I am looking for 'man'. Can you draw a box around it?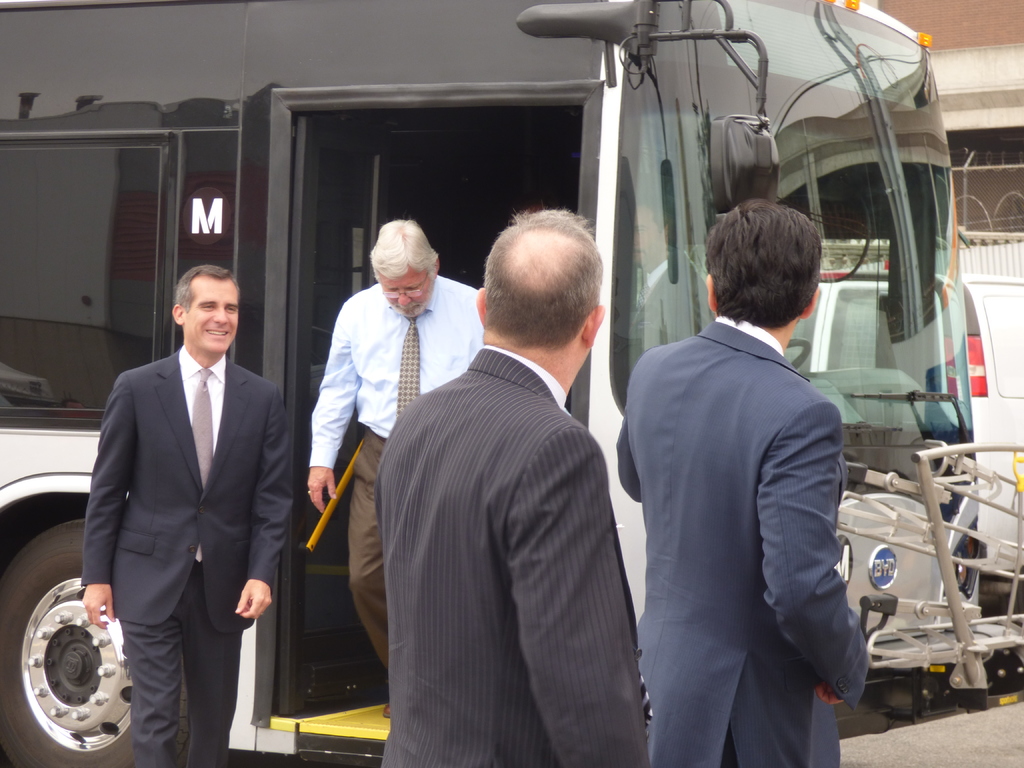
Sure, the bounding box is 80,218,392,574.
